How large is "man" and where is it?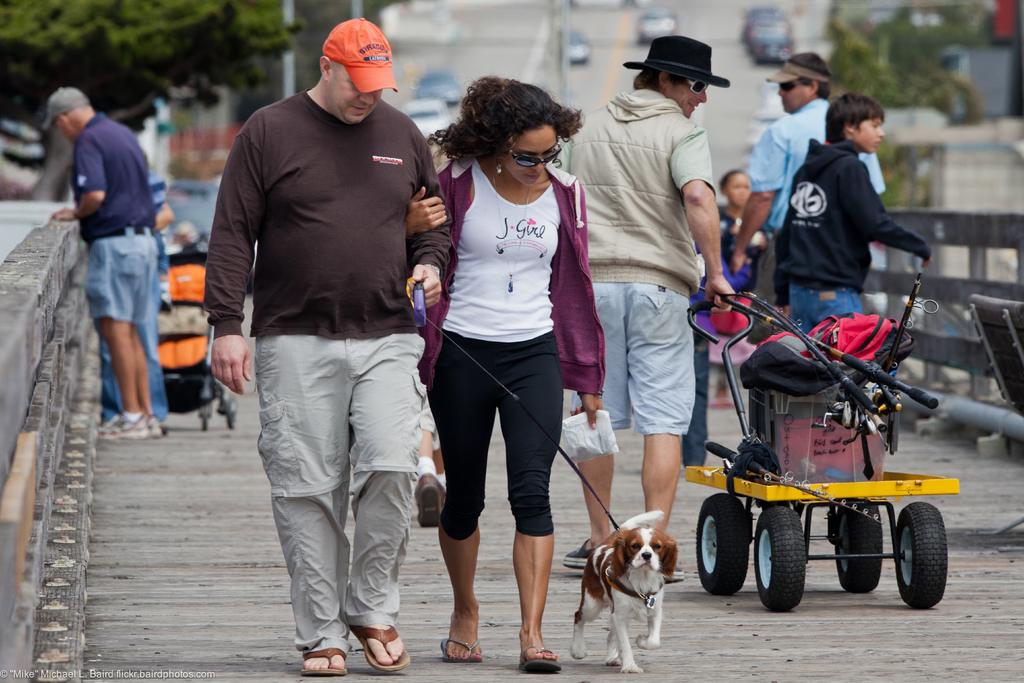
Bounding box: [left=554, top=30, right=742, bottom=603].
